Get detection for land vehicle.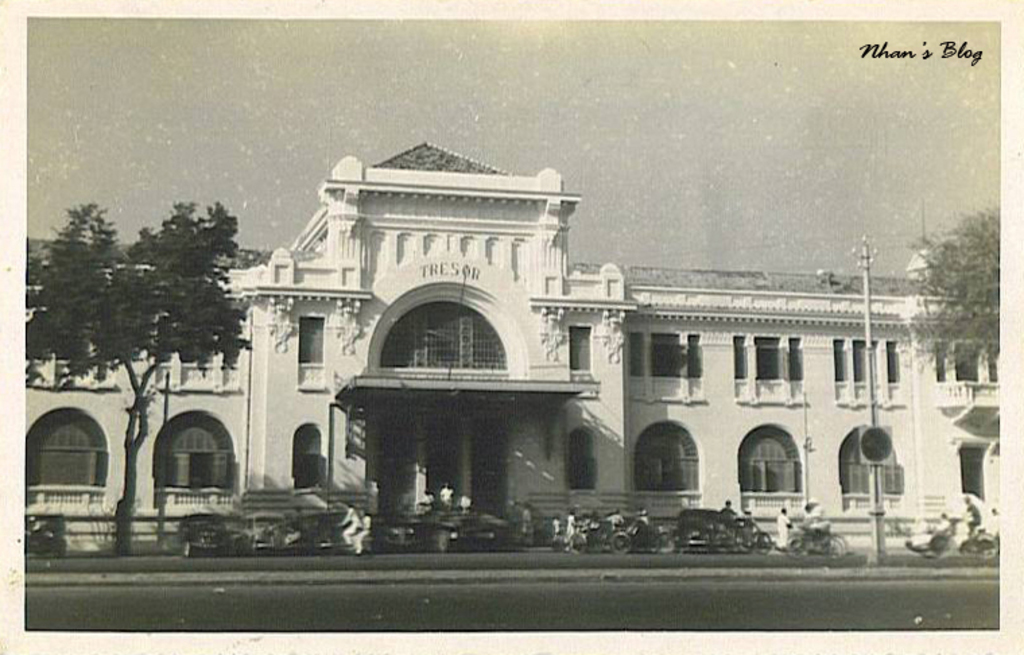
Detection: [x1=431, y1=509, x2=509, y2=549].
